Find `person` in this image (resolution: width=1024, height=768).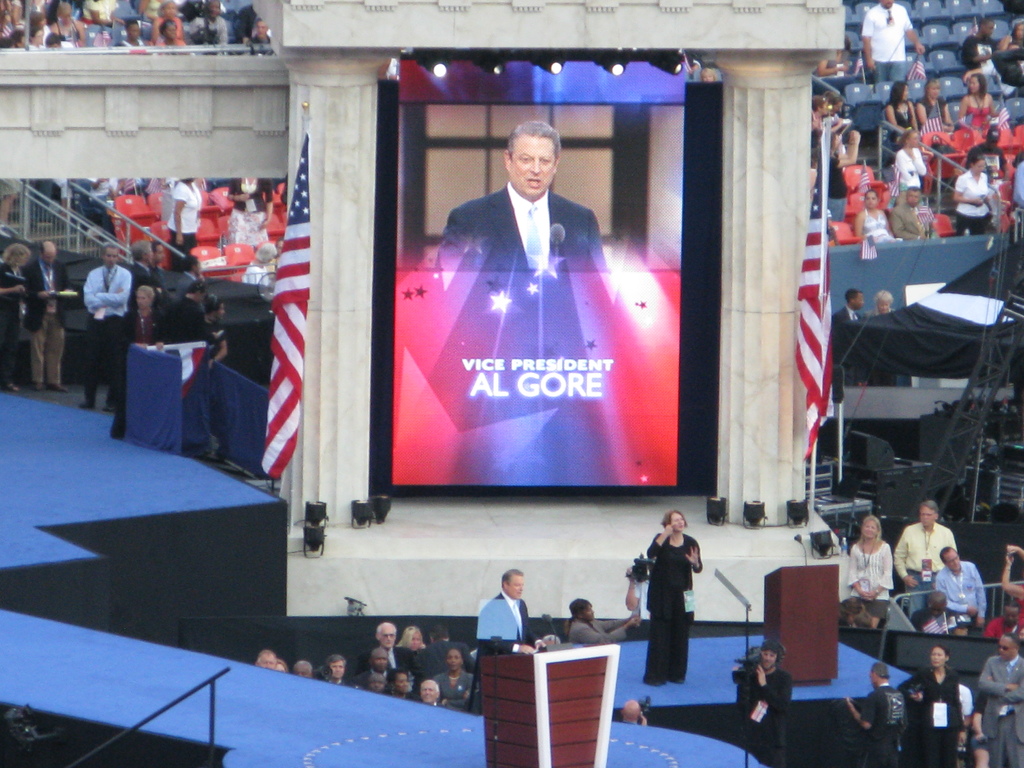
(left=618, top=698, right=648, bottom=729).
